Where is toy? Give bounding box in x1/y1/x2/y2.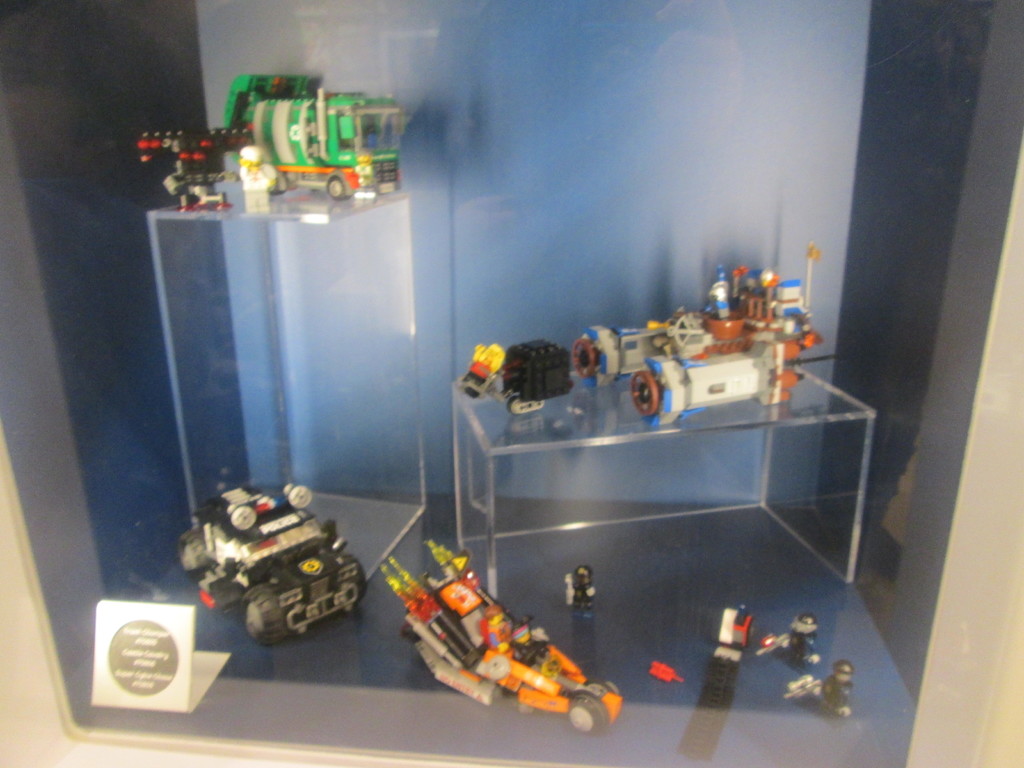
751/609/818/675.
